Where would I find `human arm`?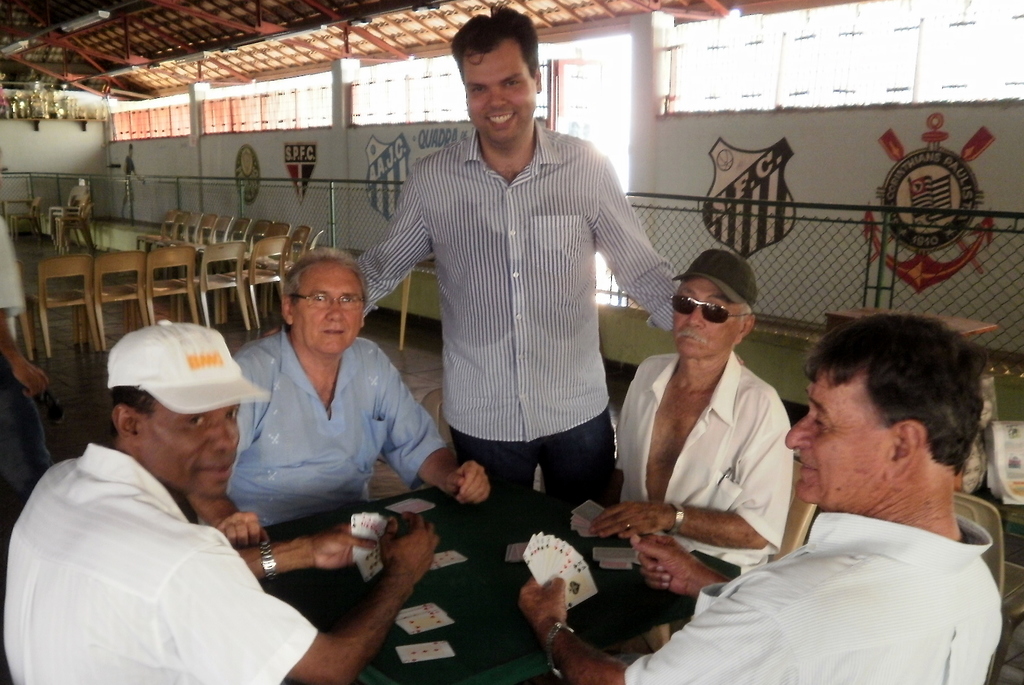
At BBox(583, 390, 802, 561).
